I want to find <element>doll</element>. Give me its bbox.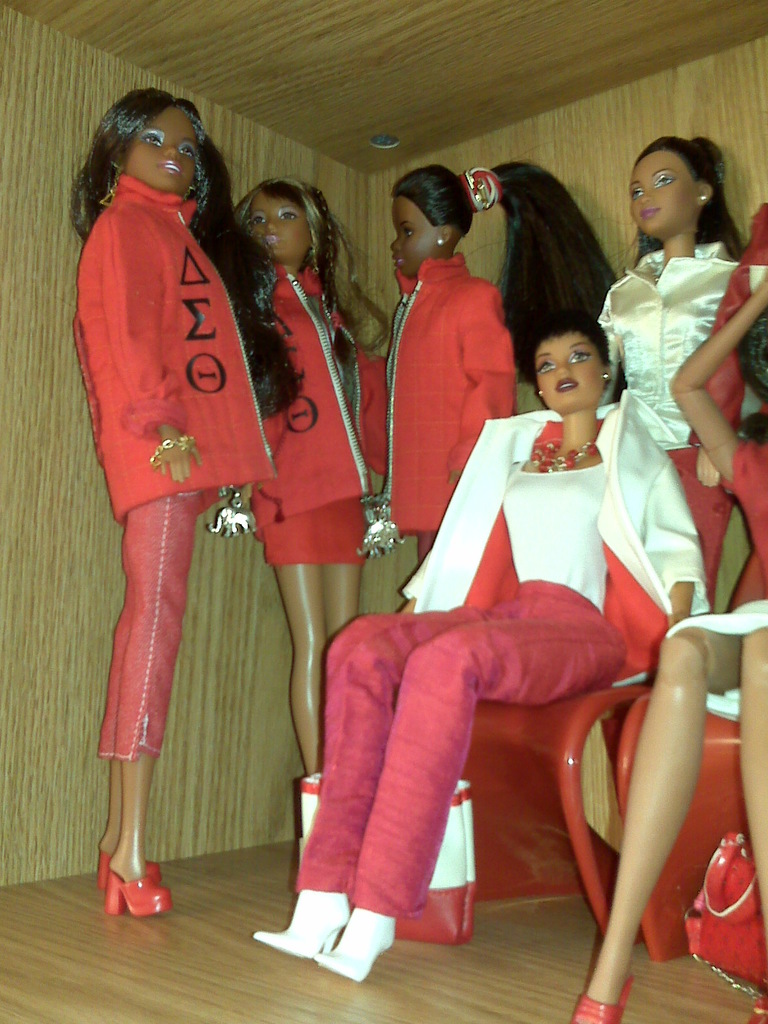
box=[255, 305, 703, 944].
